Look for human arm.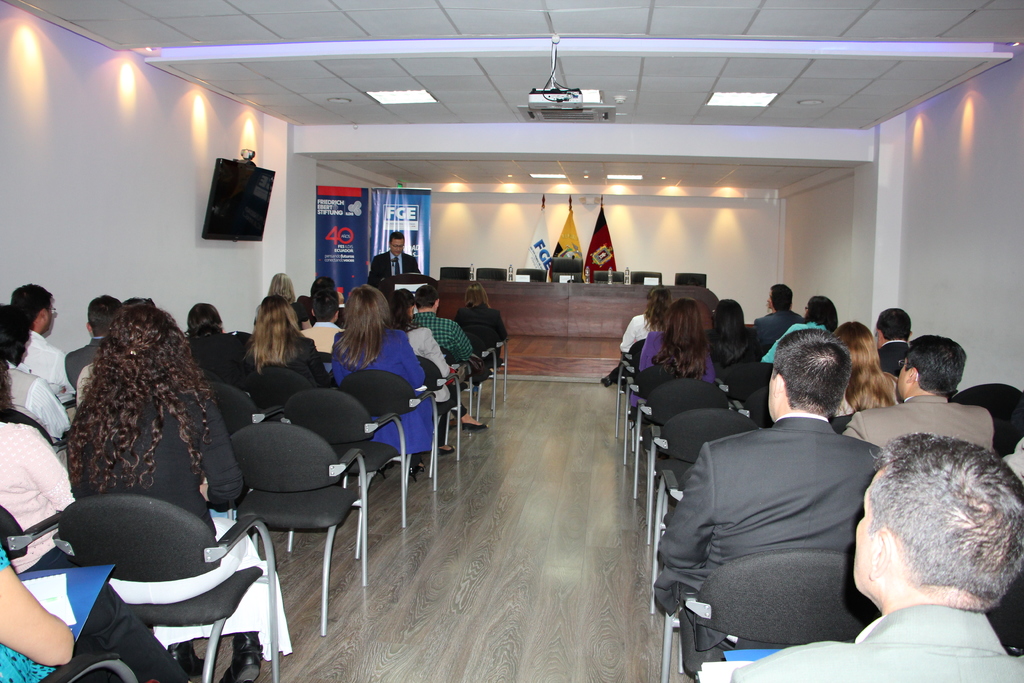
Found: rect(752, 318, 763, 349).
